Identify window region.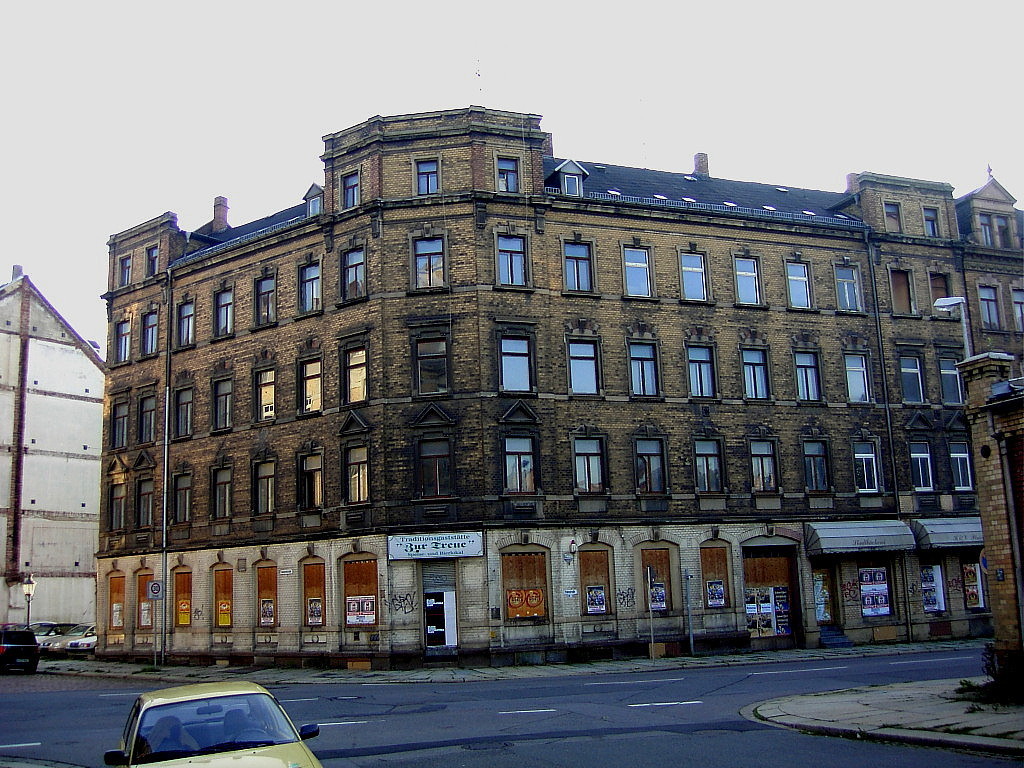
Region: <bbox>729, 332, 775, 407</bbox>.
